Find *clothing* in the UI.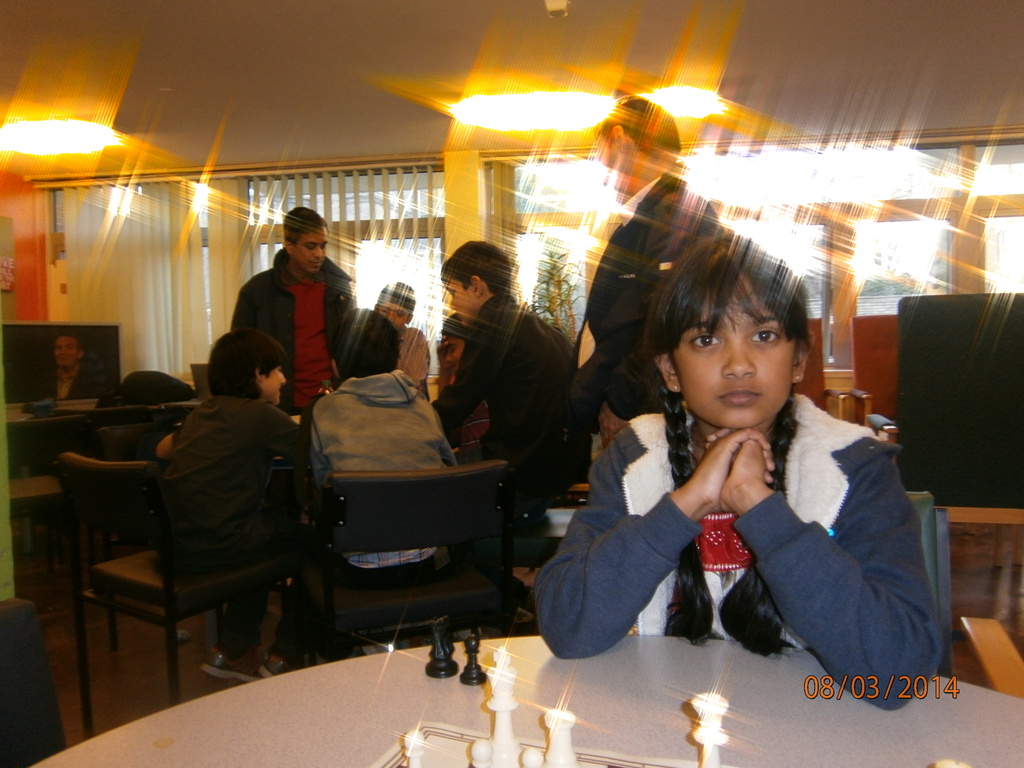
UI element at 161, 392, 310, 641.
